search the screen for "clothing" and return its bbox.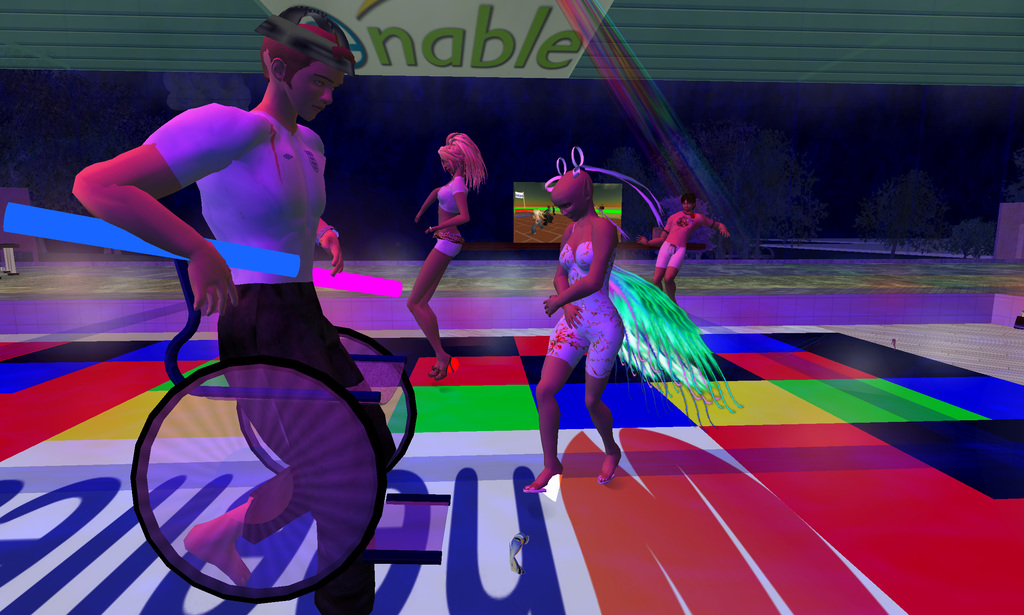
Found: (430, 236, 470, 262).
